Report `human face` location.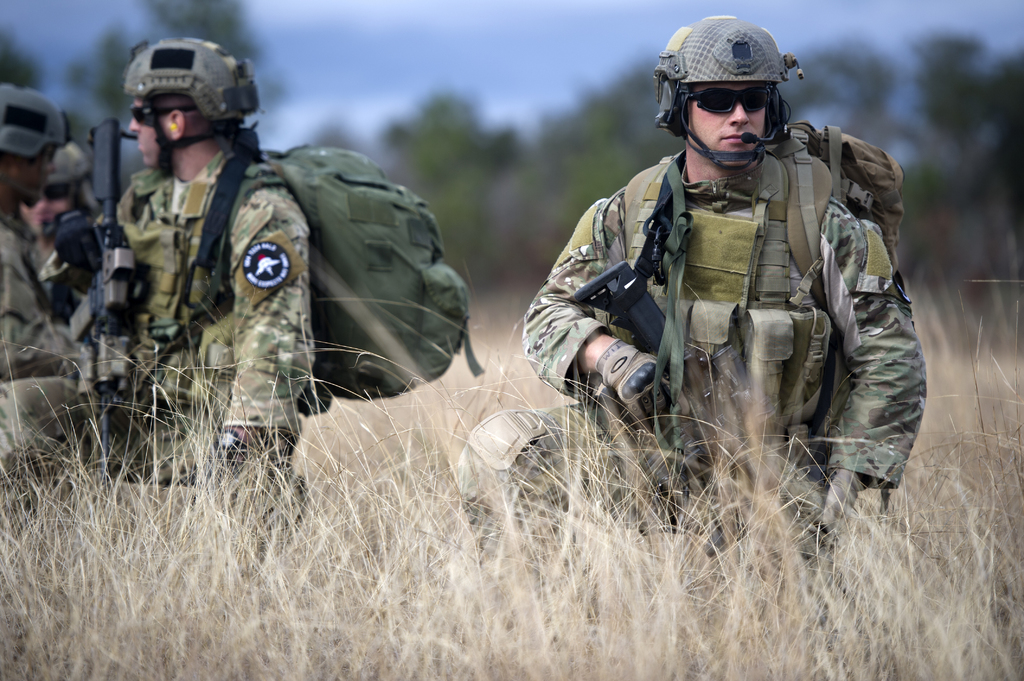
Report: 19,185,73,230.
